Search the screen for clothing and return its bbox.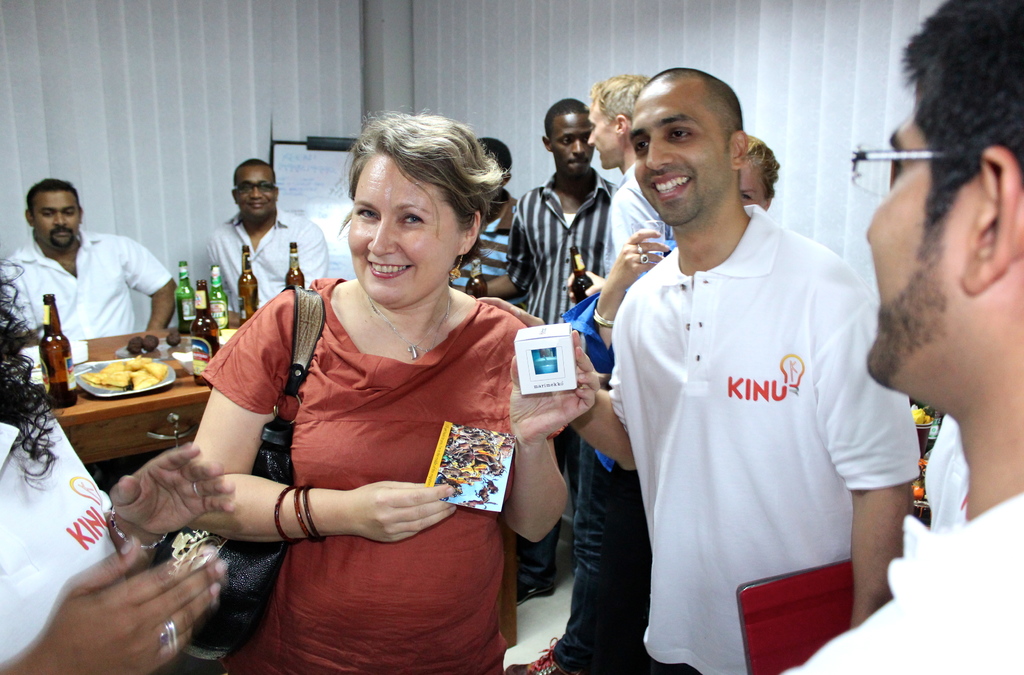
Found: bbox=(596, 176, 900, 638).
